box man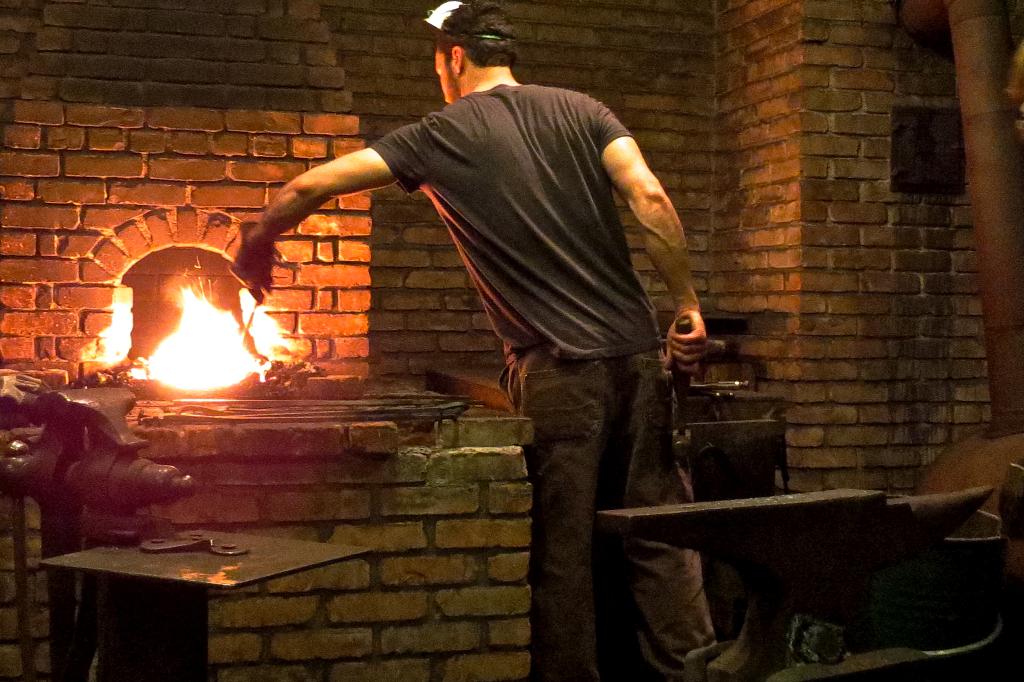
pyautogui.locateOnScreen(248, 24, 758, 602)
